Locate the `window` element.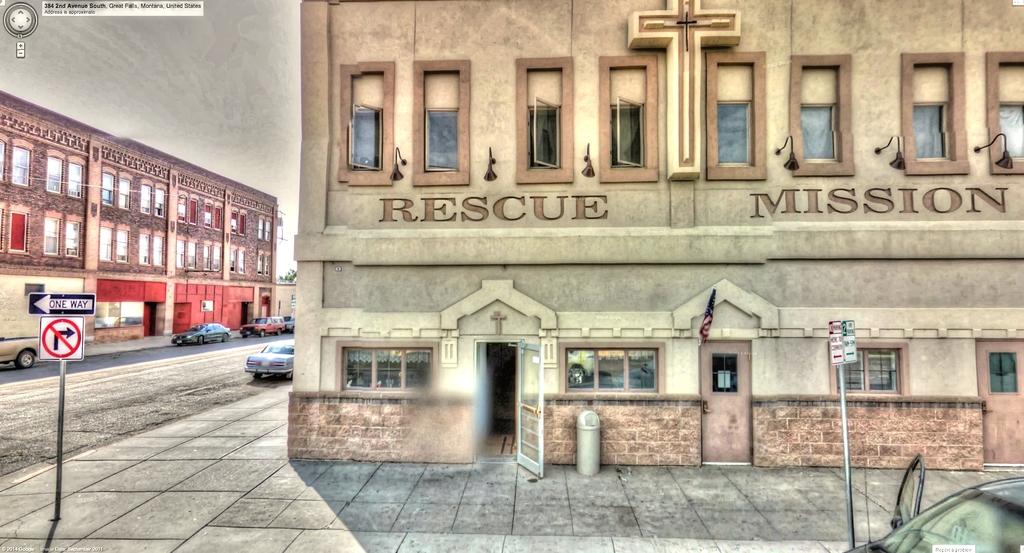
Element bbox: x1=115 y1=226 x2=131 y2=263.
